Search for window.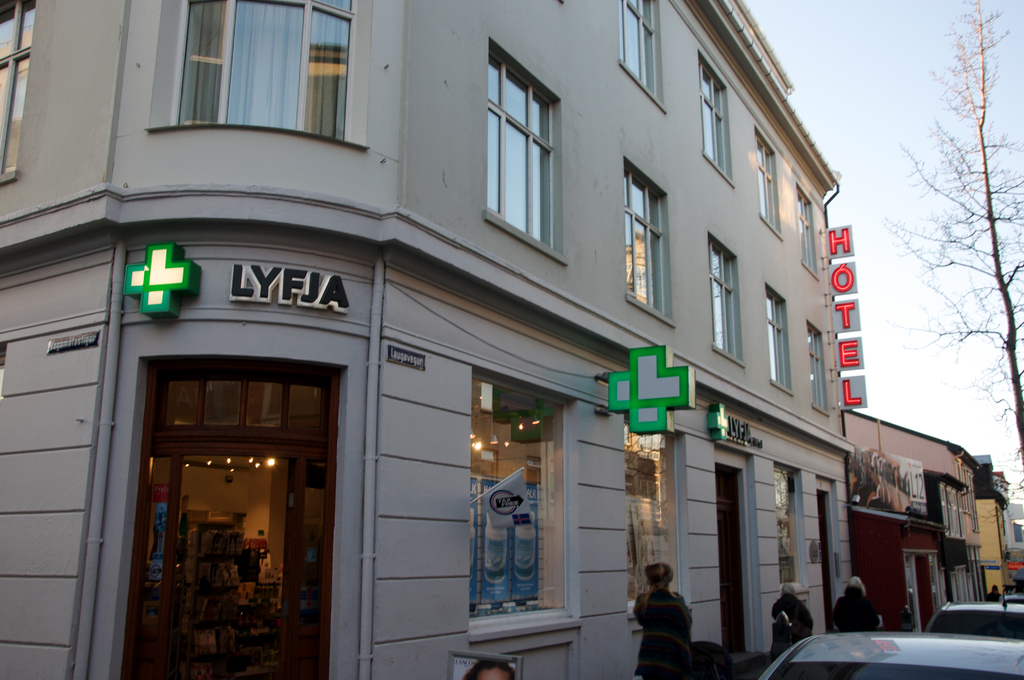
Found at {"left": 808, "top": 321, "right": 828, "bottom": 421}.
